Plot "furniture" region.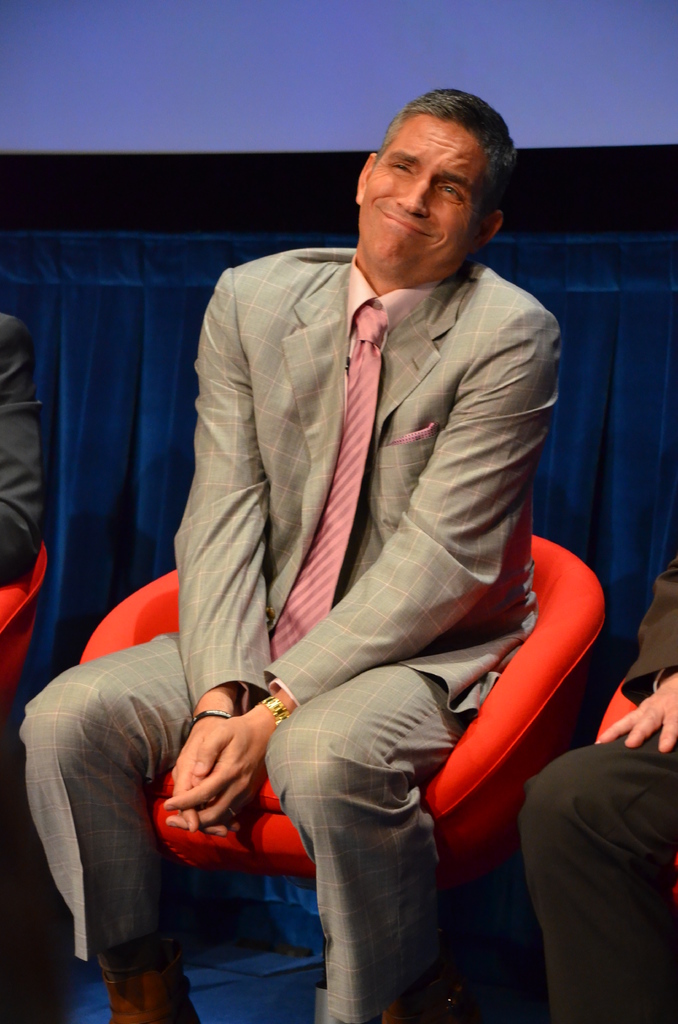
Plotted at pyautogui.locateOnScreen(592, 662, 639, 738).
